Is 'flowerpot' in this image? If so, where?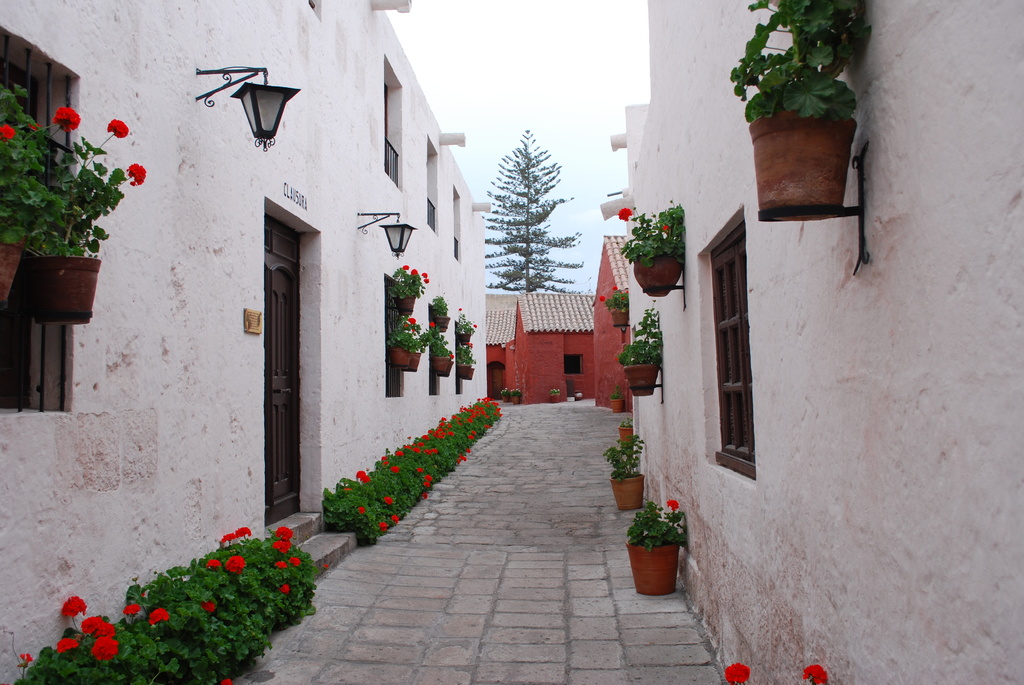
Yes, at <bbox>511, 393, 518, 404</bbox>.
